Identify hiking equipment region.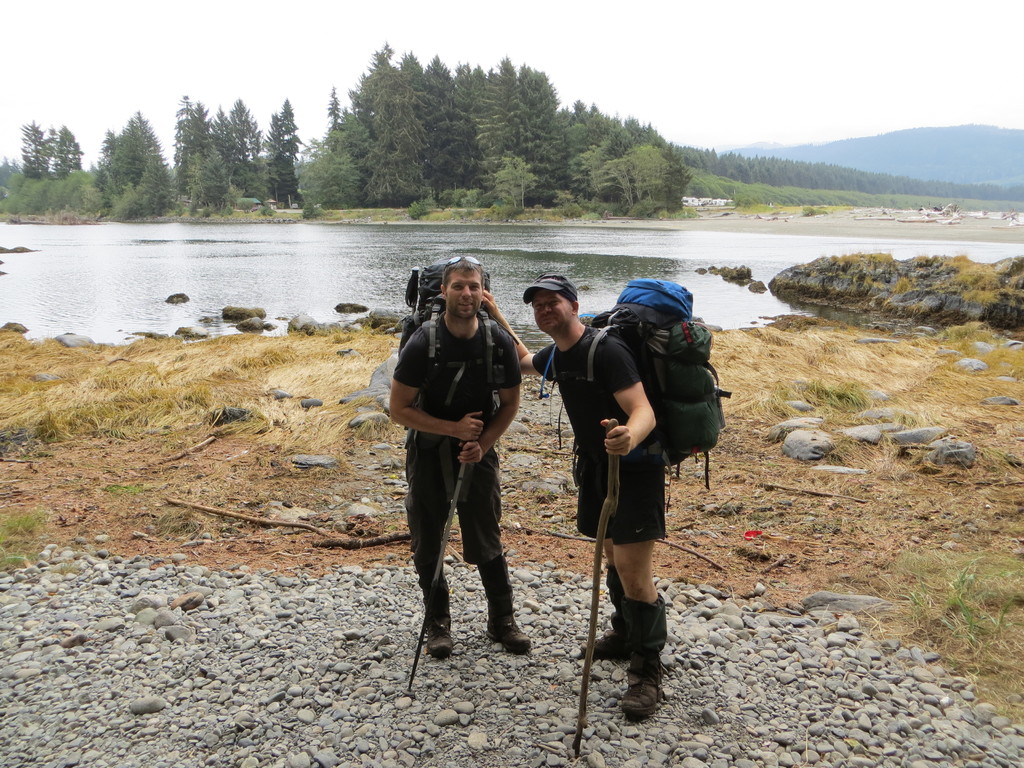
Region: 572/418/621/755.
